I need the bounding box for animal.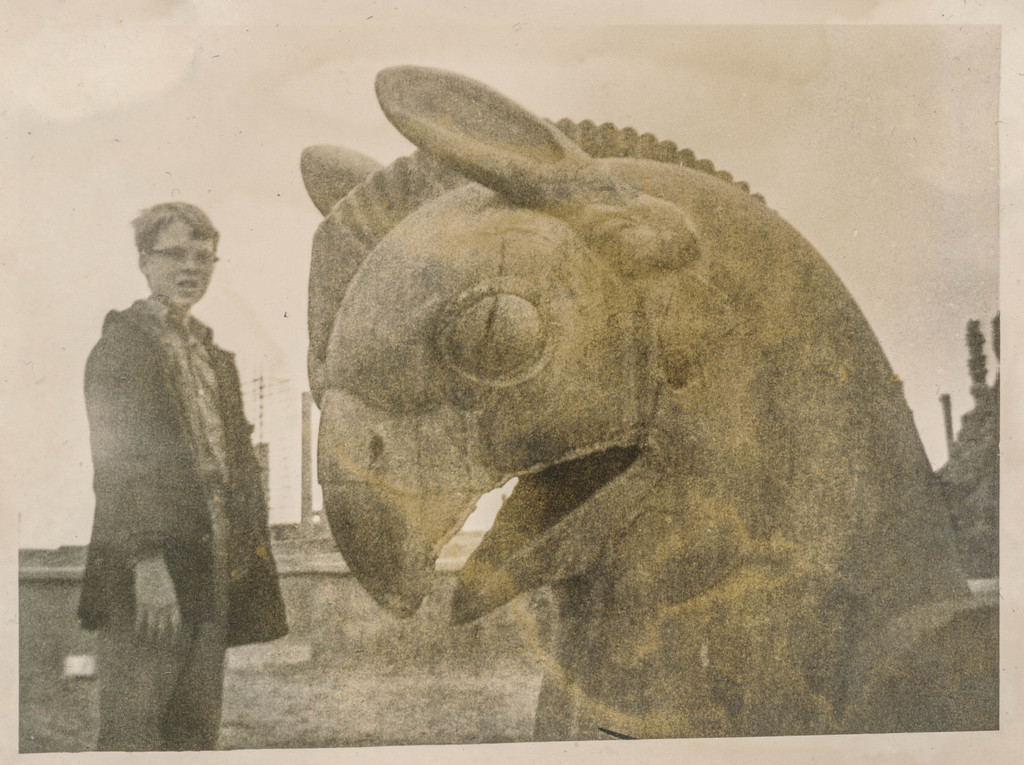
Here it is: {"x1": 299, "y1": 61, "x2": 997, "y2": 755}.
